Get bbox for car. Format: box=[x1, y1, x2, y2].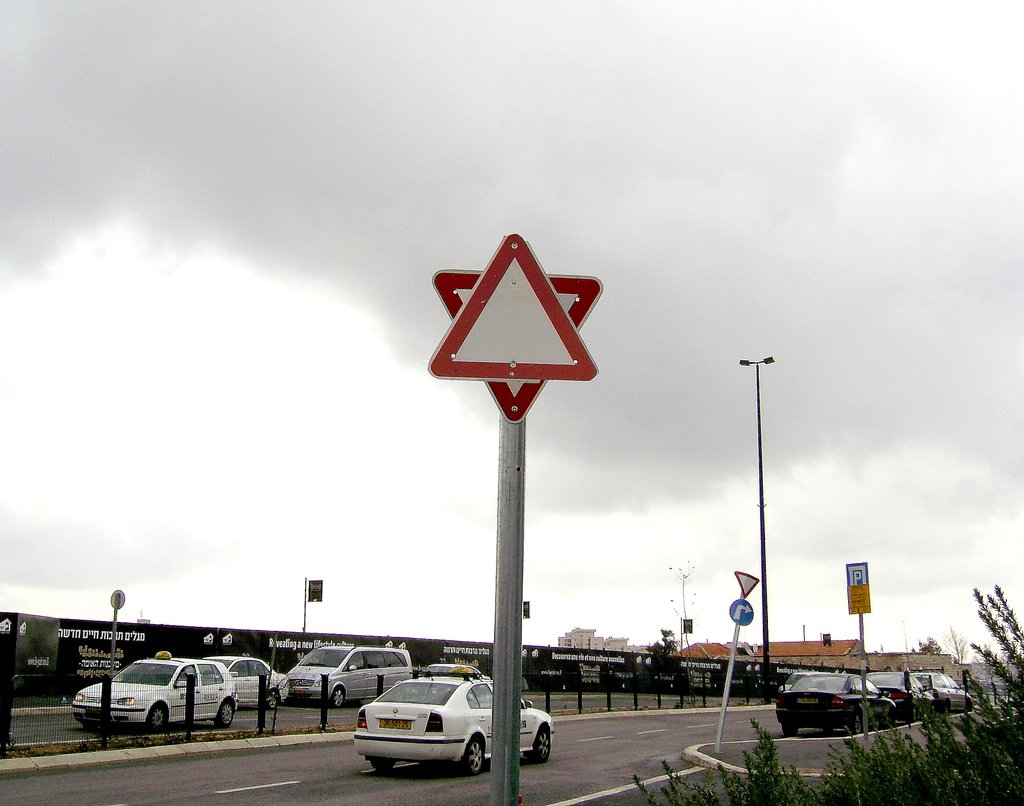
box=[777, 675, 896, 736].
